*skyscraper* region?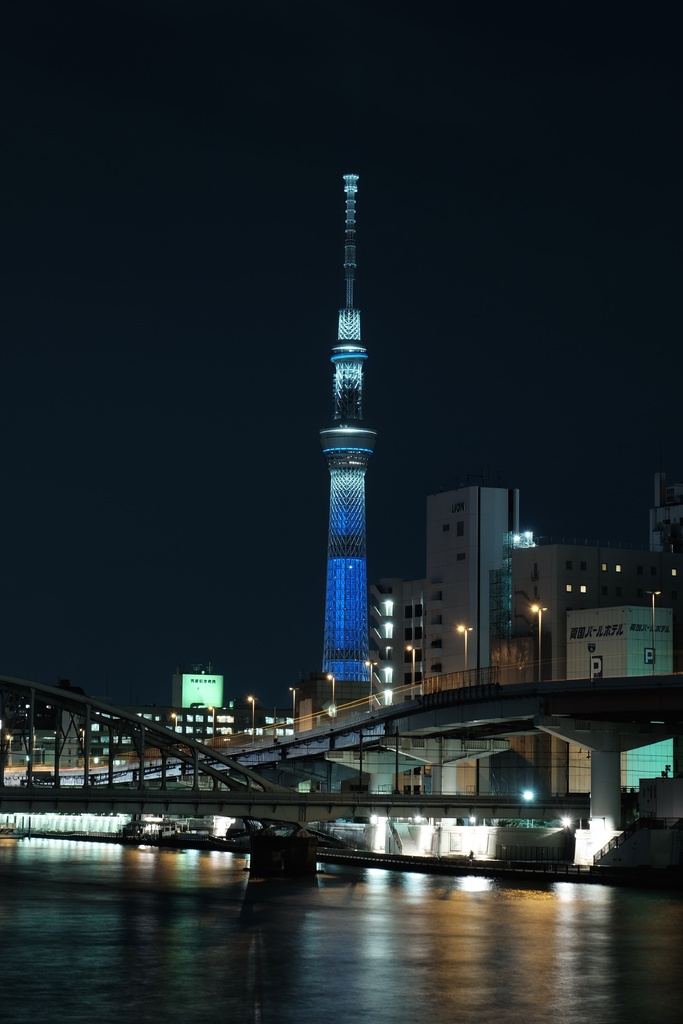
{"x1": 425, "y1": 476, "x2": 531, "y2": 694}
